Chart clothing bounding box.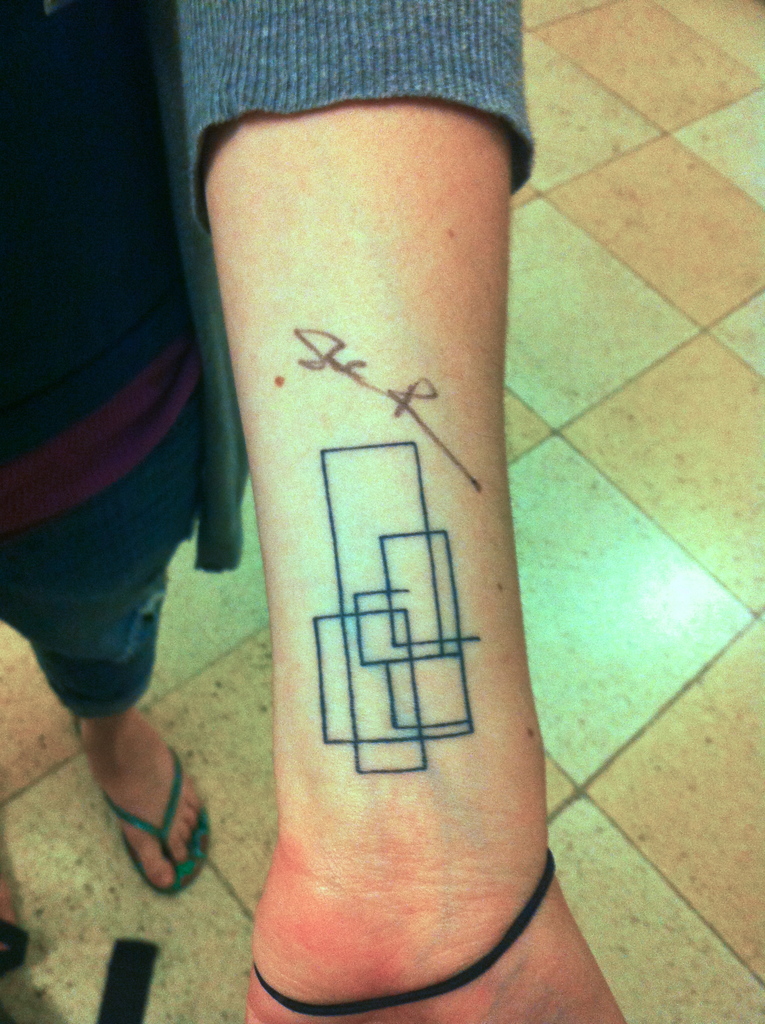
Charted: bbox(0, 0, 554, 700).
